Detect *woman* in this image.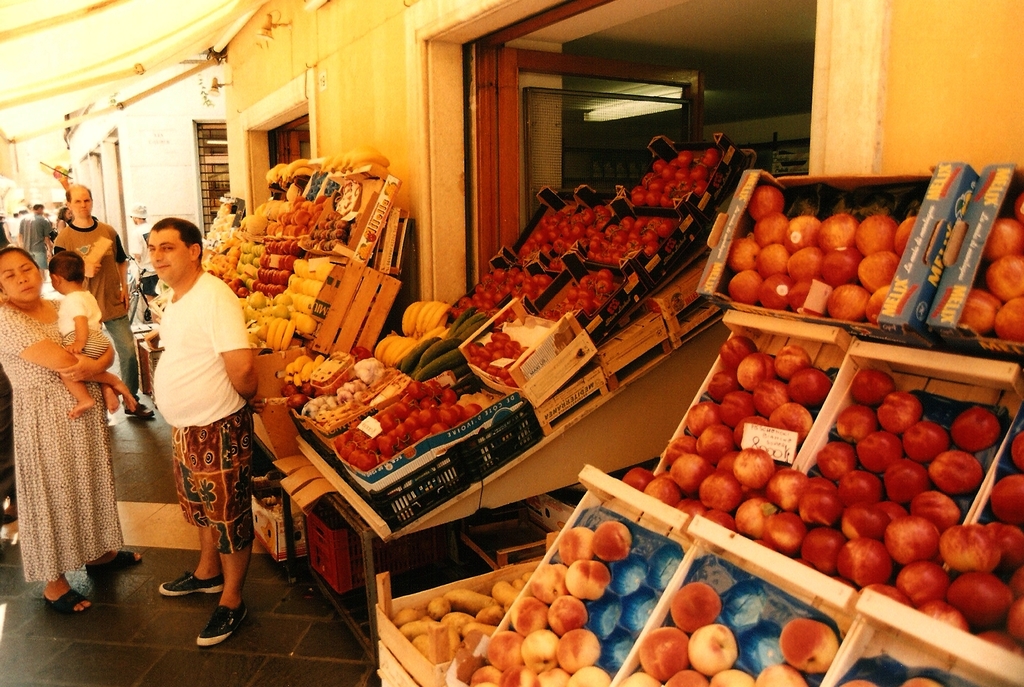
Detection: bbox=[8, 249, 125, 605].
